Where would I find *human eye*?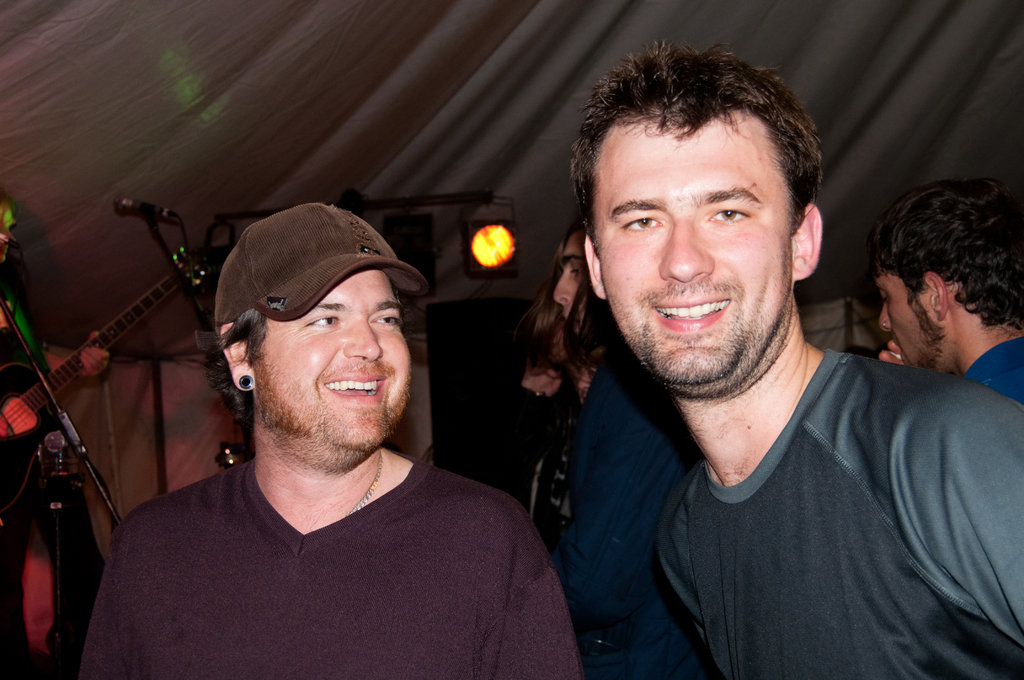
At [305,314,344,330].
